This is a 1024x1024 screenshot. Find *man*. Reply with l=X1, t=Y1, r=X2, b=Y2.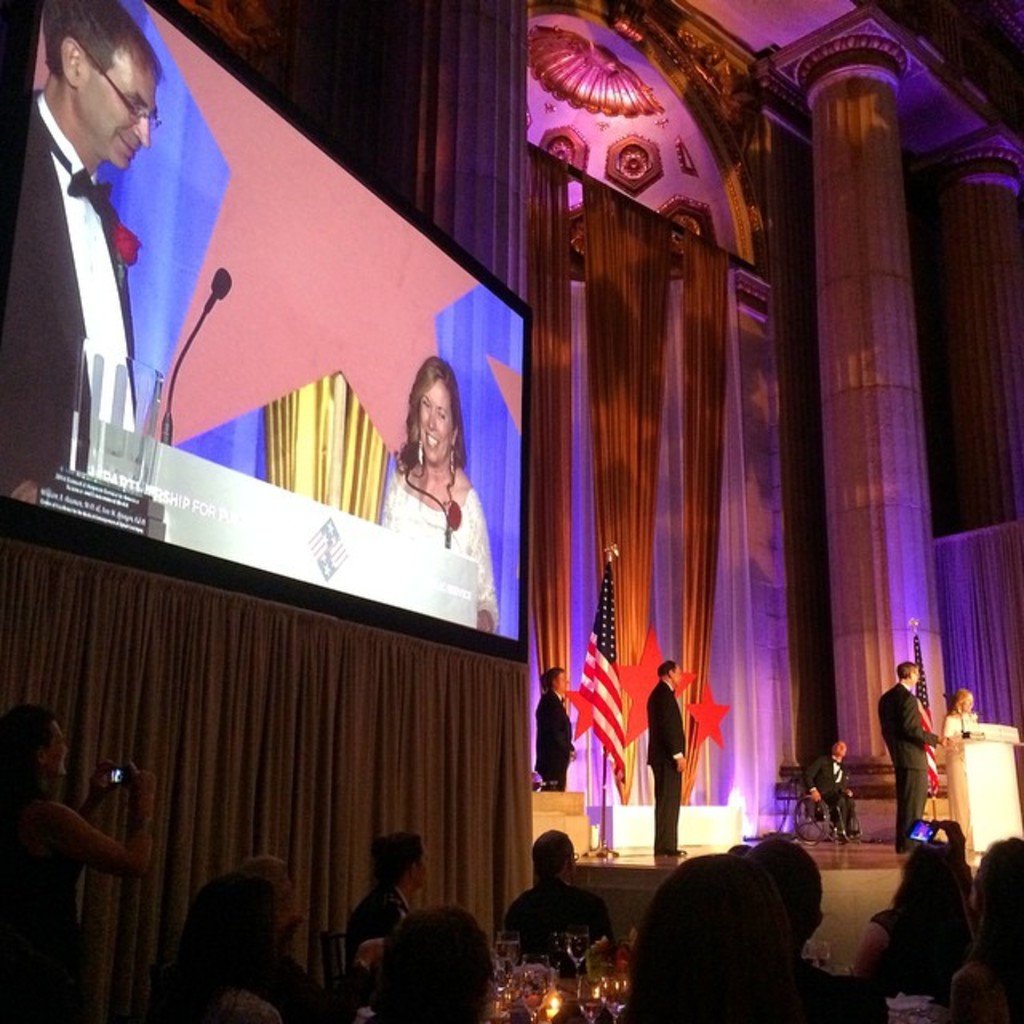
l=534, t=664, r=579, b=797.
